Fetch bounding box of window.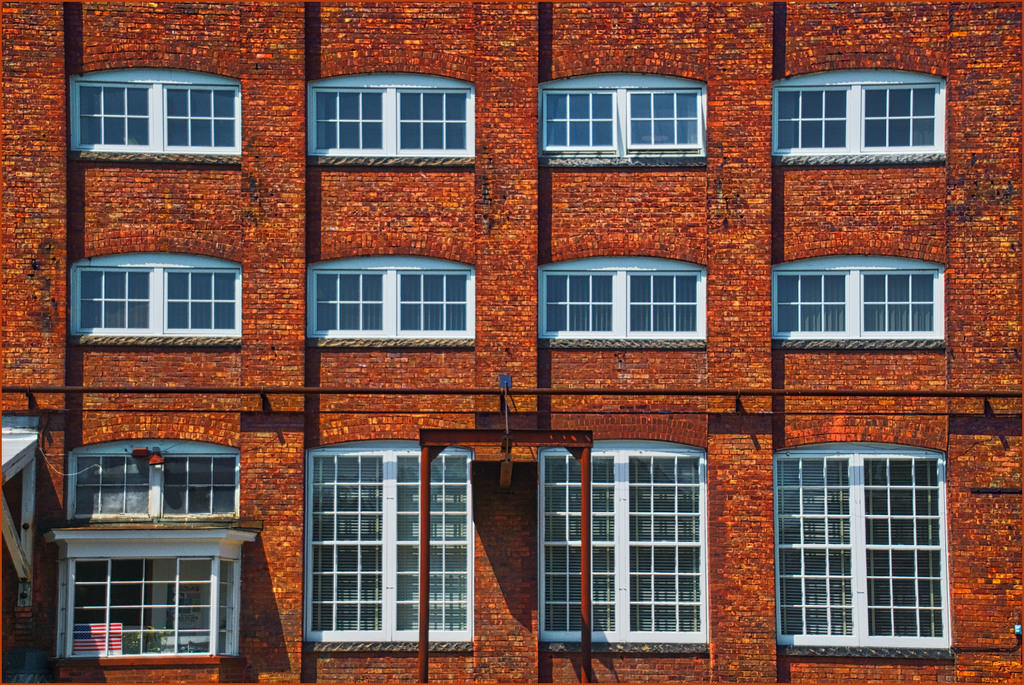
Bbox: [539,446,706,653].
